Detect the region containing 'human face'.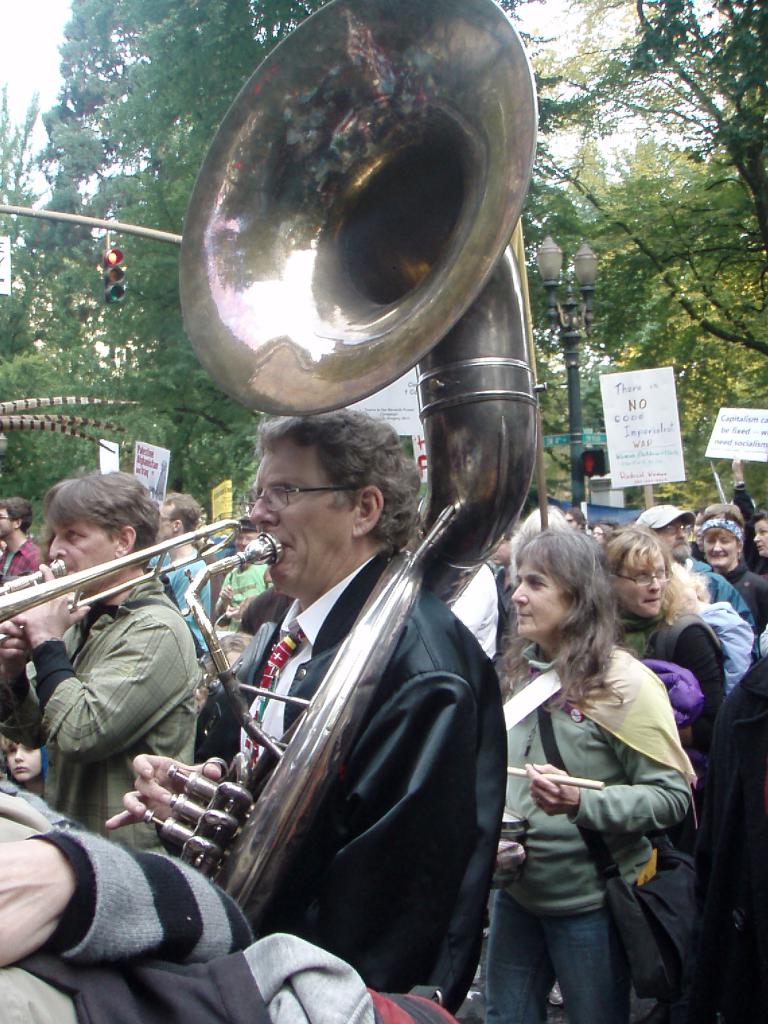
{"left": 513, "top": 564, "right": 561, "bottom": 635}.
